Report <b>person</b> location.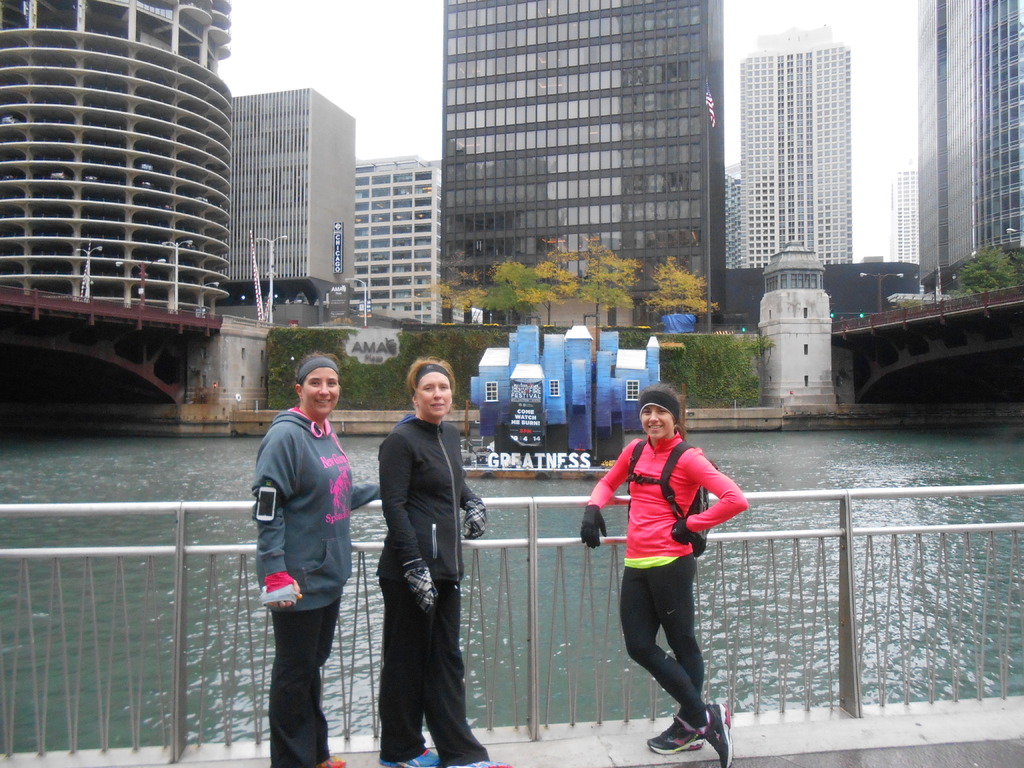
Report: 596,384,736,744.
